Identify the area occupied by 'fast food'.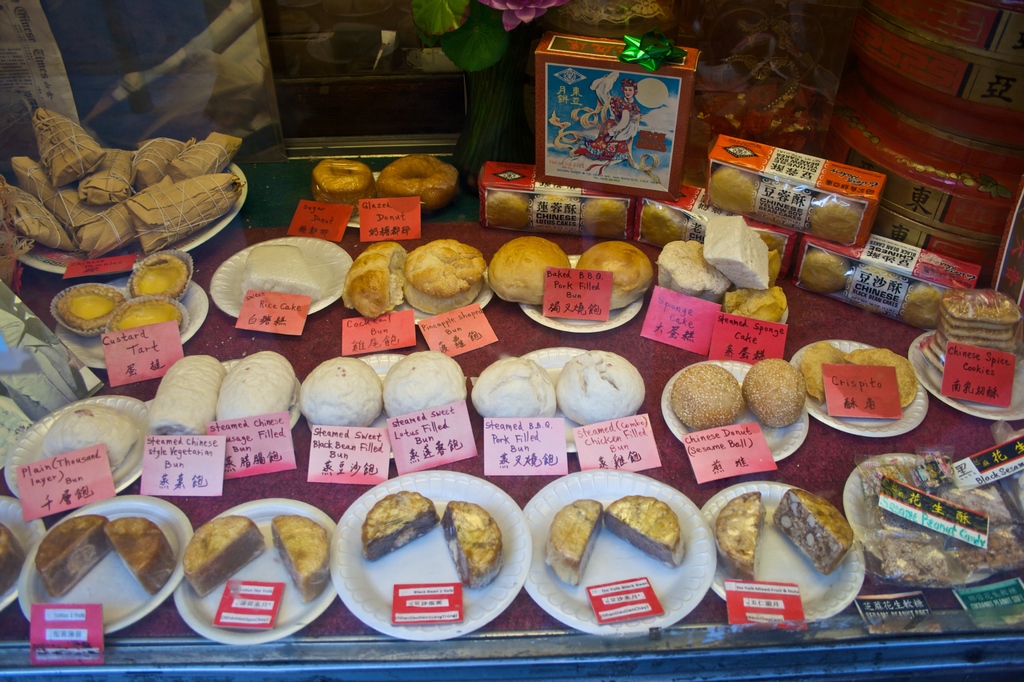
Area: left=379, top=158, right=439, bottom=215.
